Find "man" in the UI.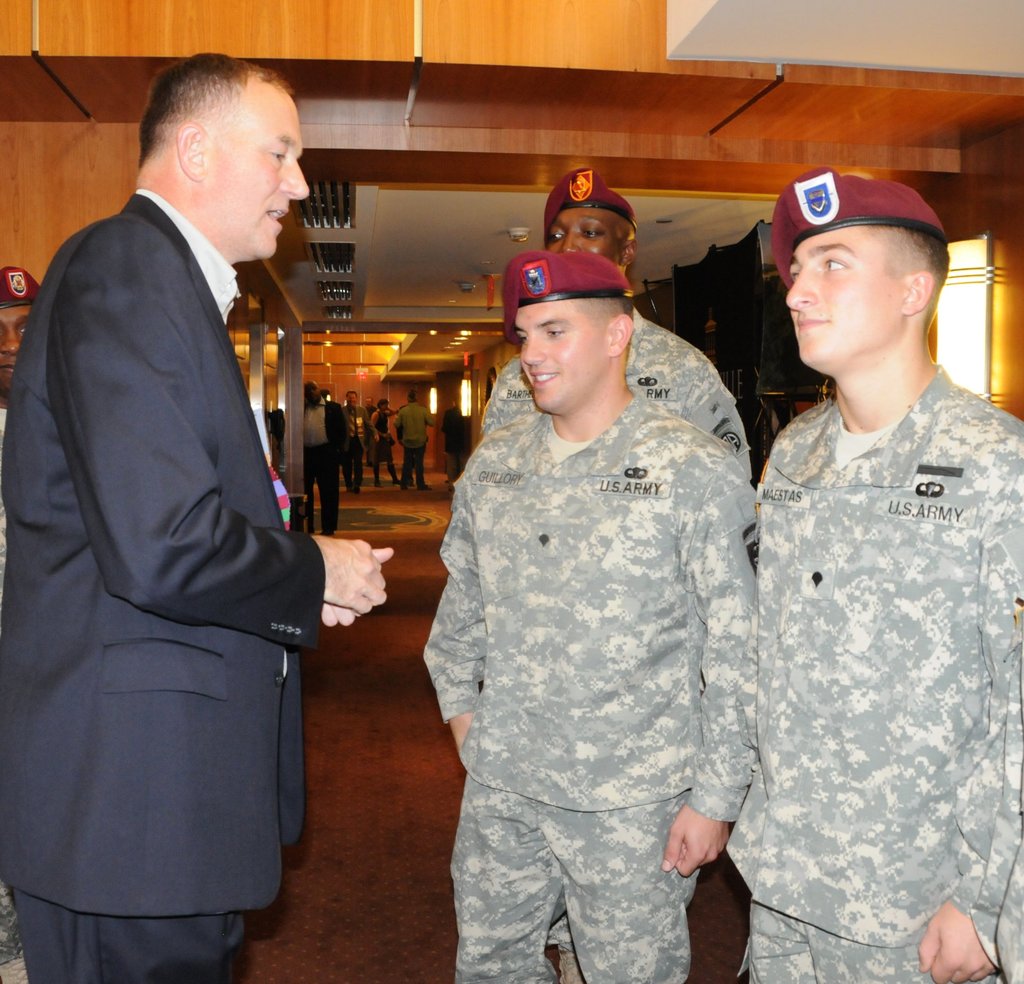
UI element at BBox(468, 161, 753, 471).
